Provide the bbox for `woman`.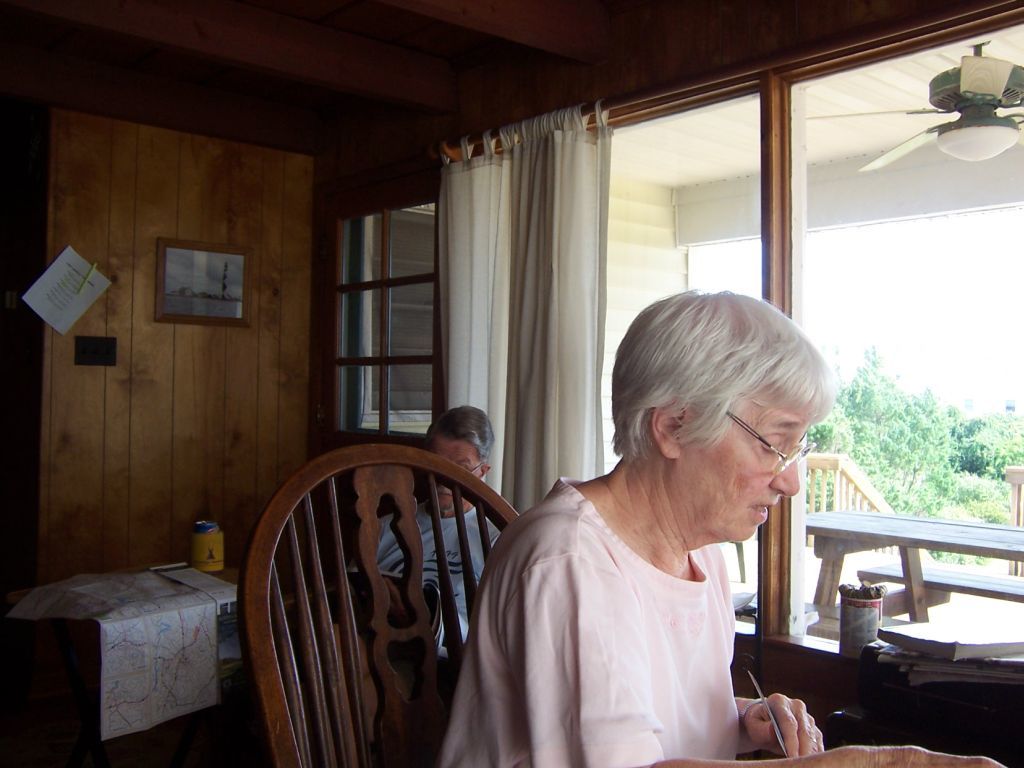
bbox=[449, 309, 859, 761].
